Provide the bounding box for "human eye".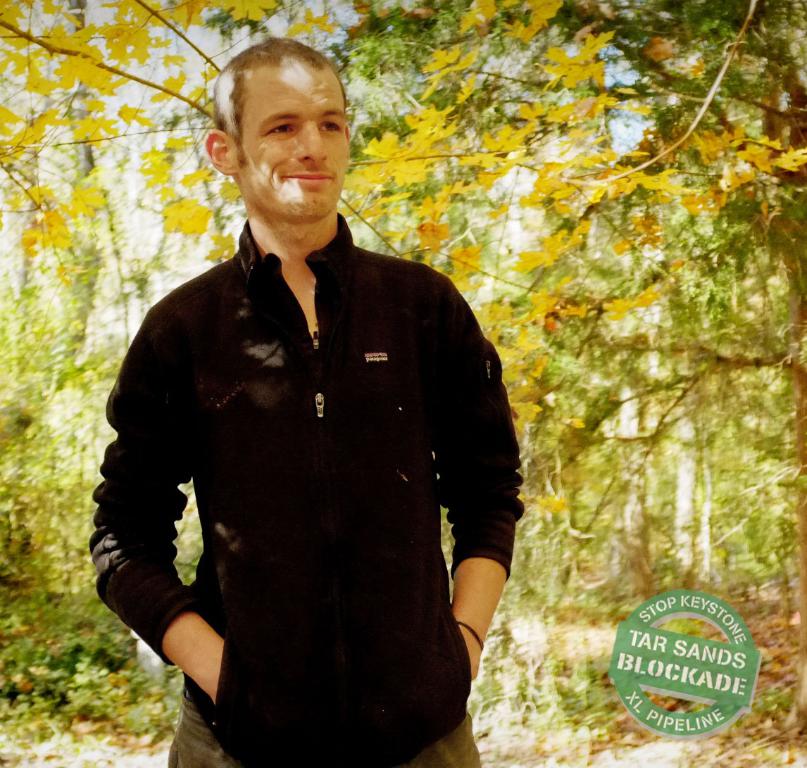
left=265, top=118, right=296, bottom=138.
